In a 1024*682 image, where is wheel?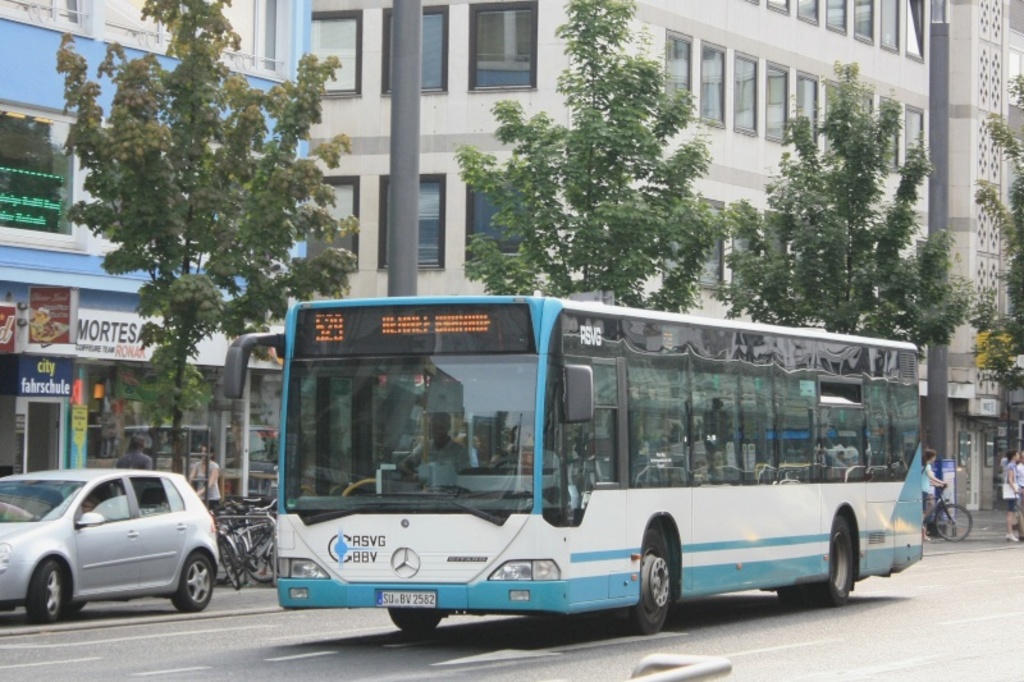
Rect(383, 604, 449, 635).
